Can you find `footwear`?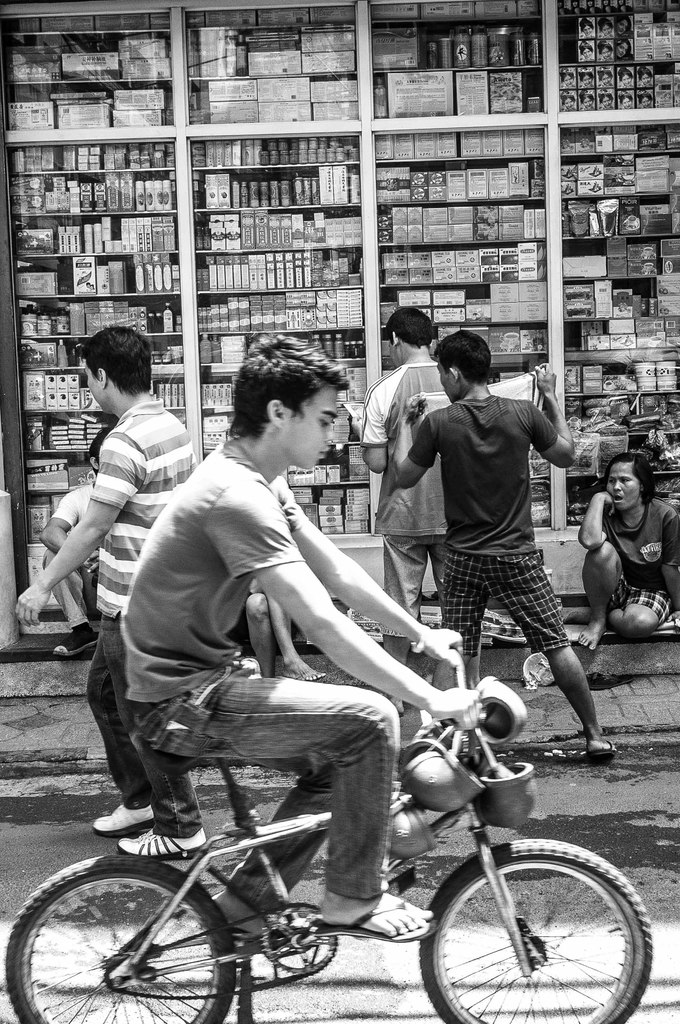
Yes, bounding box: <region>309, 899, 437, 943</region>.
